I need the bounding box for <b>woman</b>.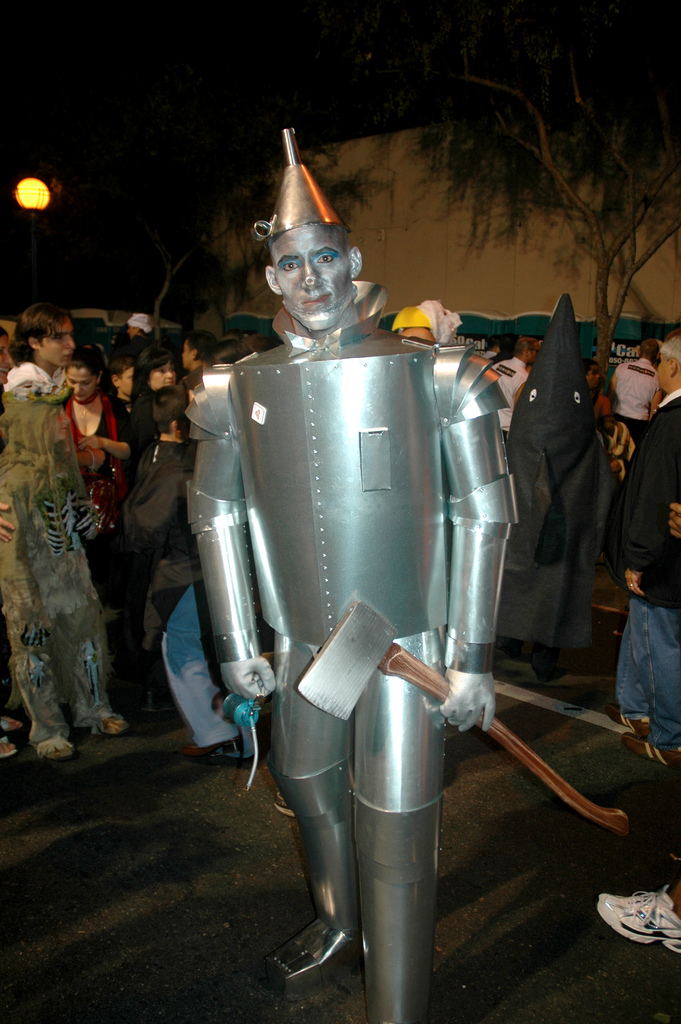
Here it is: box(0, 325, 24, 758).
